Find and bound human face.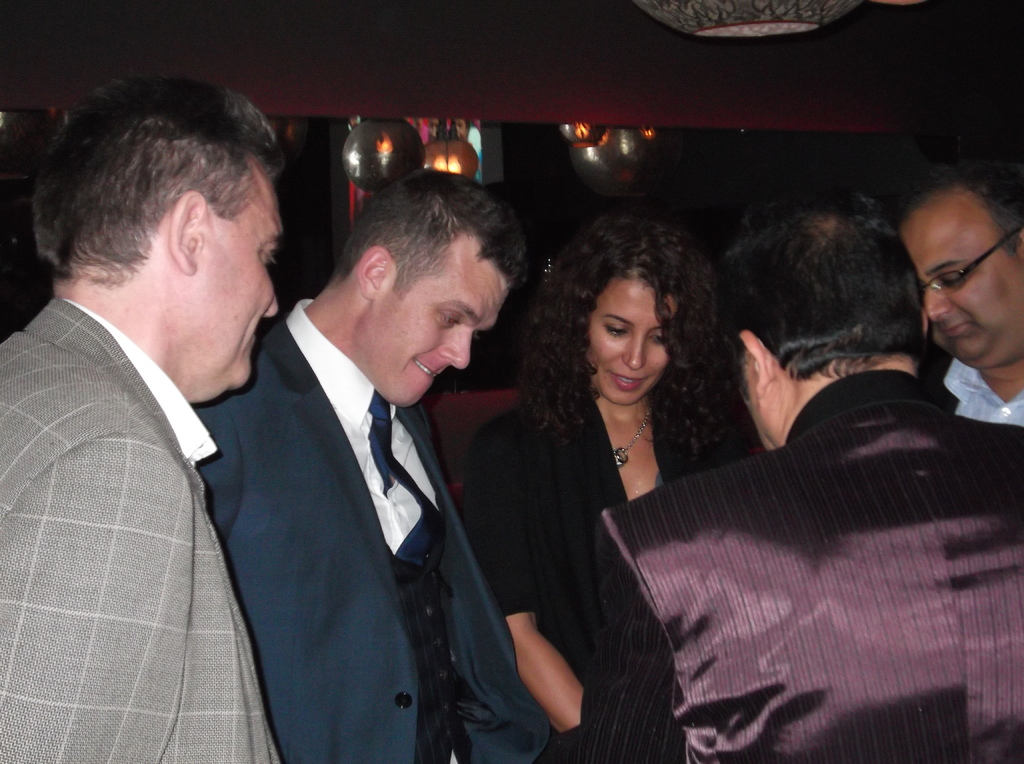
Bound: BBox(900, 186, 1023, 363).
